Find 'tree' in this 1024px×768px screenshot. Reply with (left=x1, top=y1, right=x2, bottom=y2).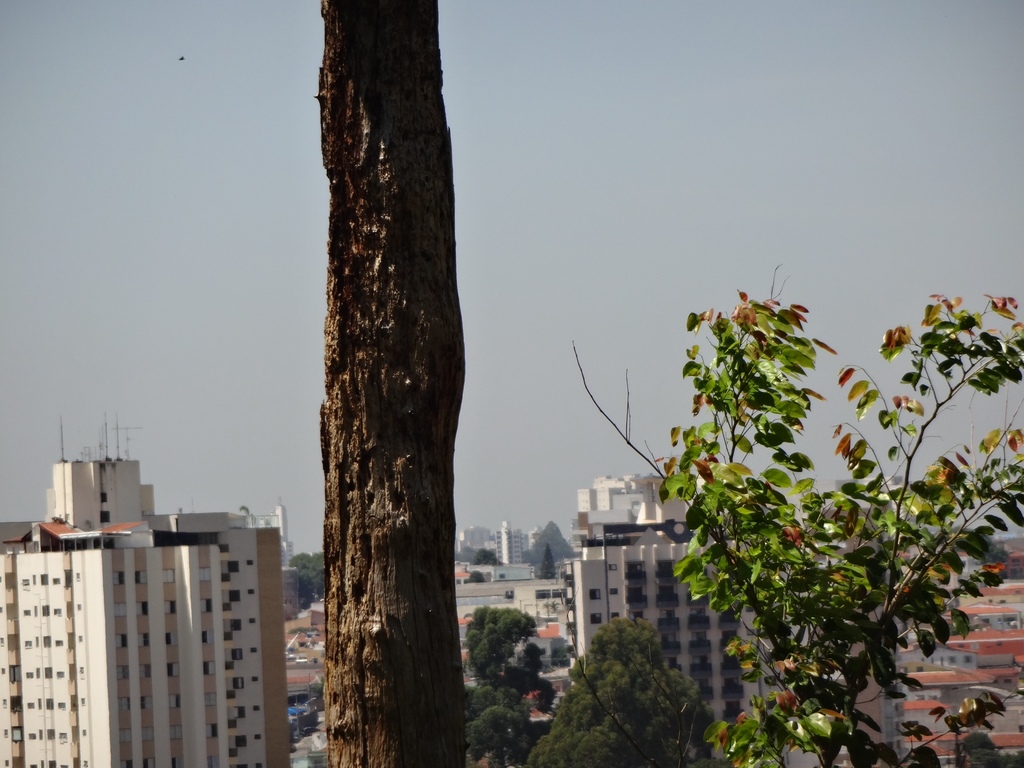
(left=538, top=545, right=557, bottom=580).
